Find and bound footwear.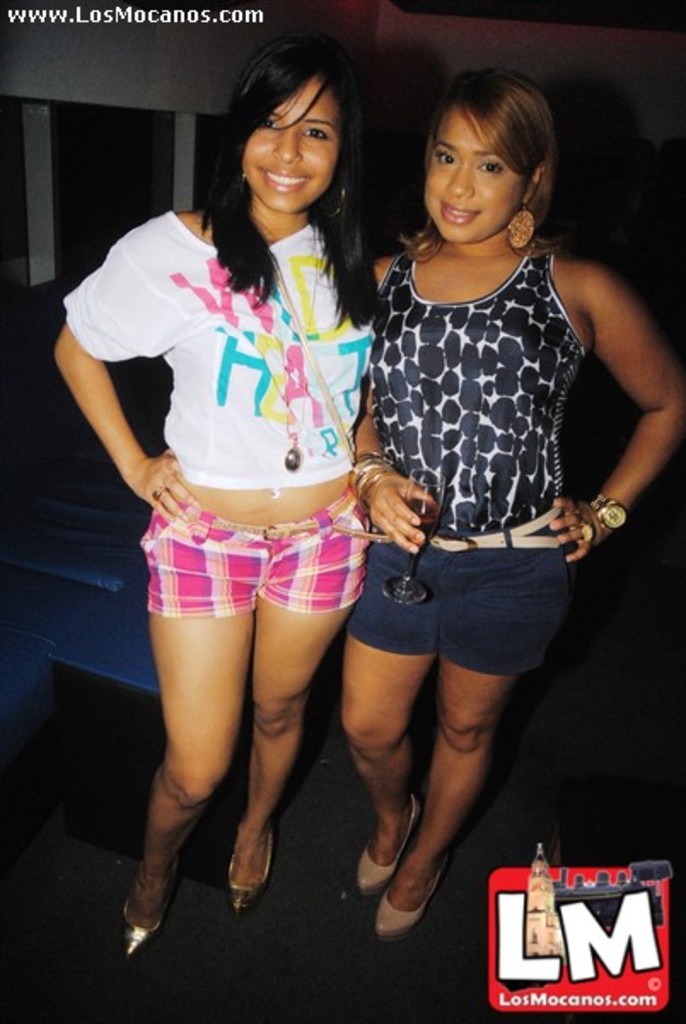
Bound: 227, 831, 273, 915.
